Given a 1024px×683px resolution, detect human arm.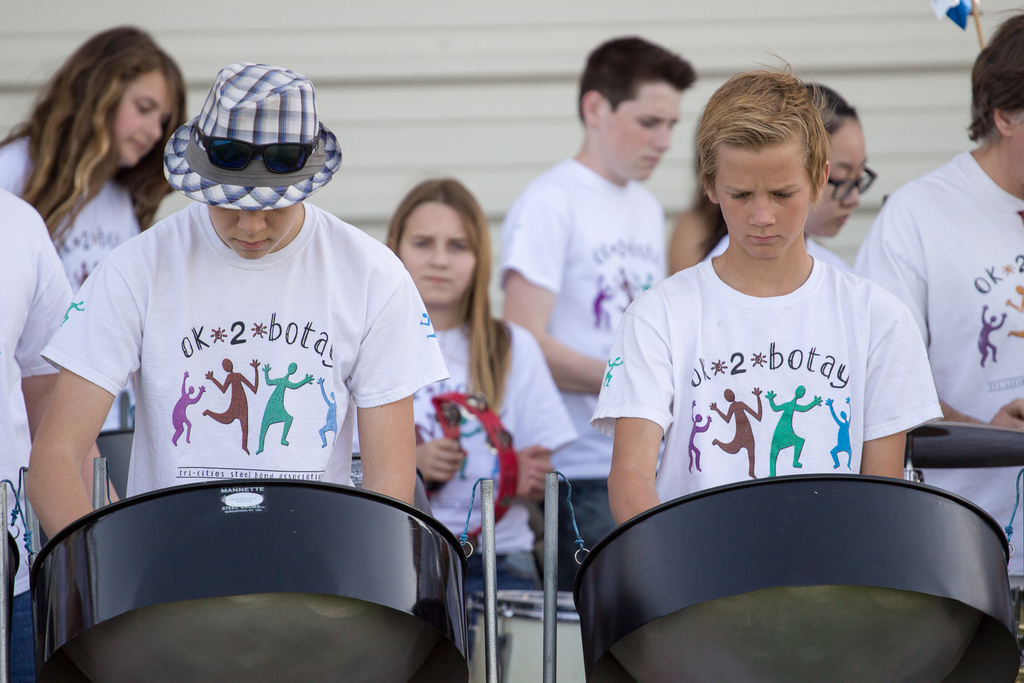
13:211:133:512.
